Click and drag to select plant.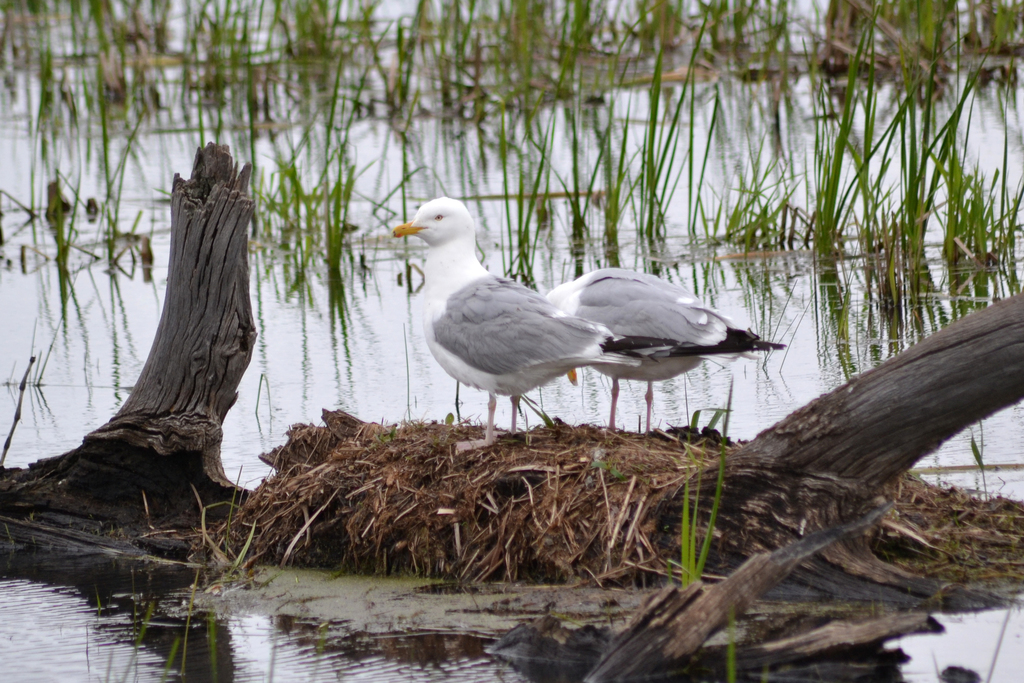
Selection: (593, 455, 627, 481).
